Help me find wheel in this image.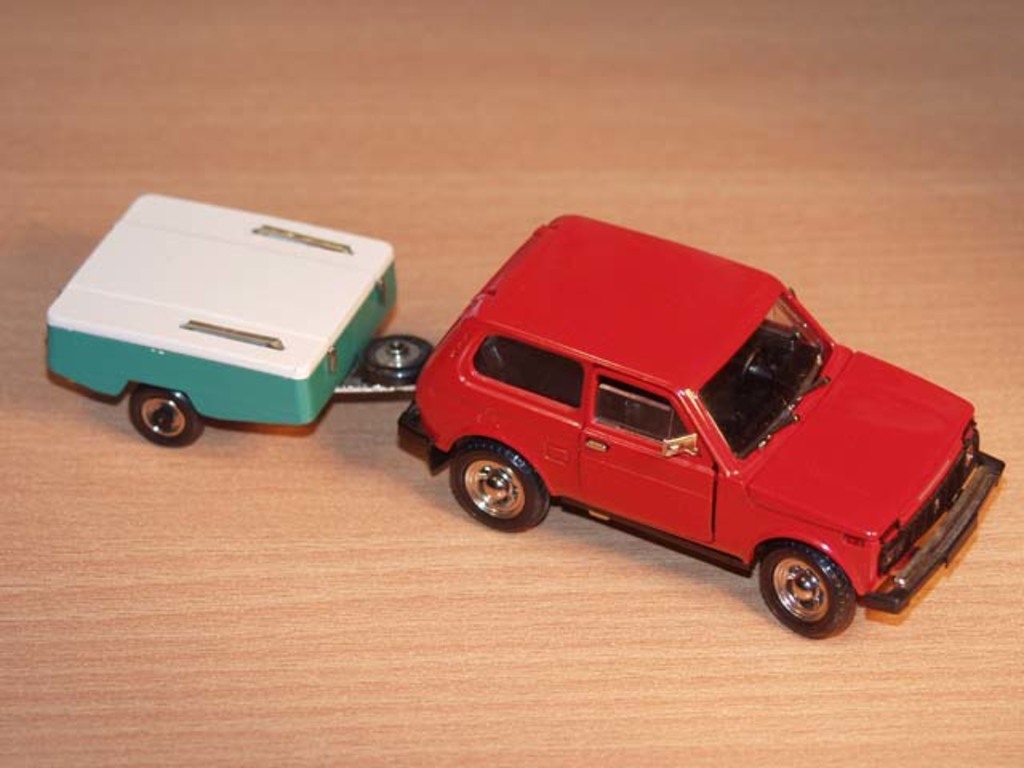
Found it: {"x1": 760, "y1": 546, "x2": 864, "y2": 632}.
